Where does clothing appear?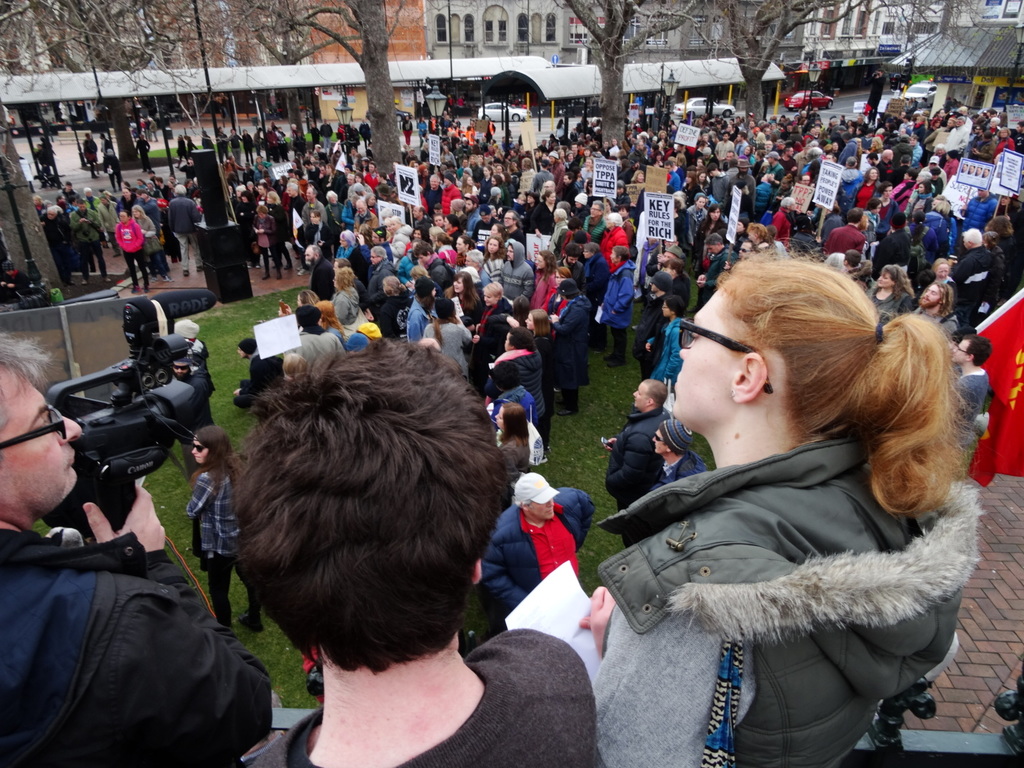
Appears at x1=473 y1=217 x2=499 y2=251.
